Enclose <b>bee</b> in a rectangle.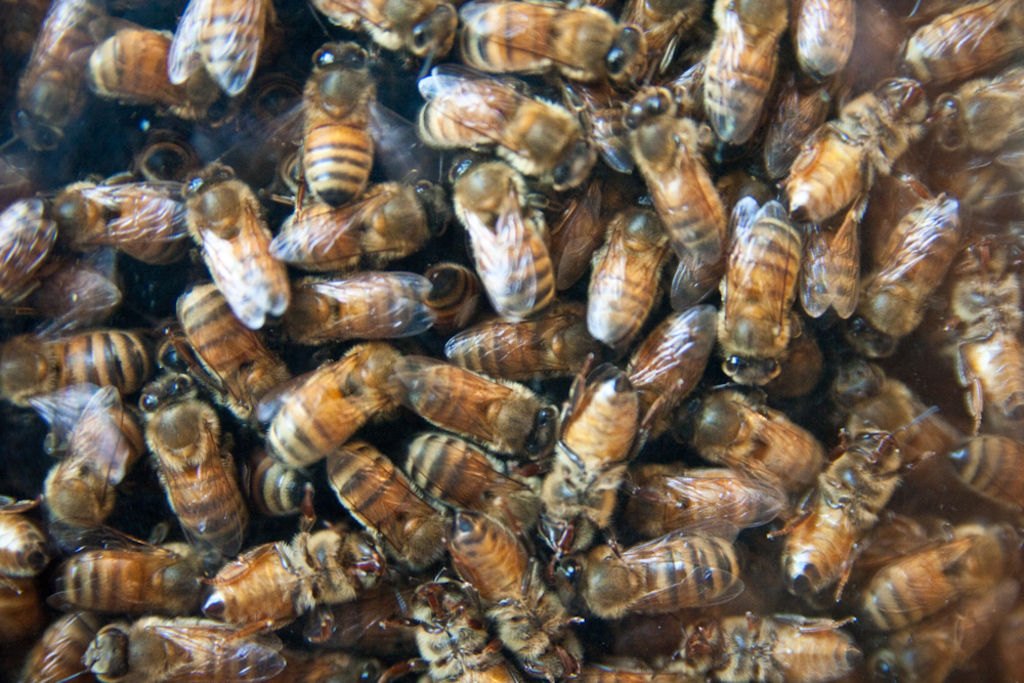
(373, 357, 562, 473).
